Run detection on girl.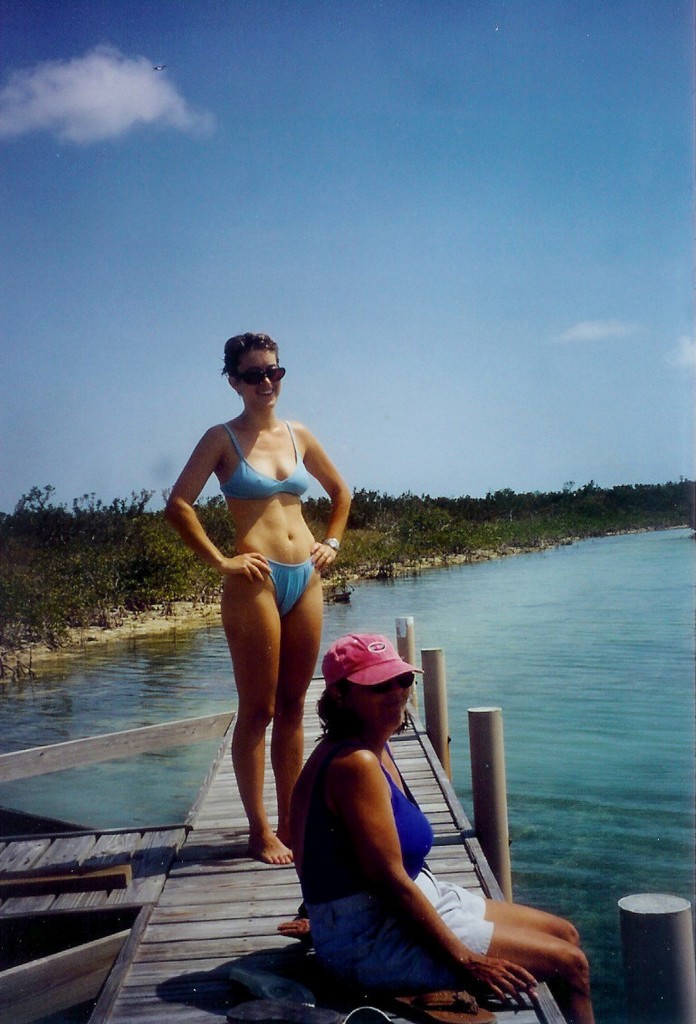
Result: (x1=167, y1=327, x2=361, y2=889).
